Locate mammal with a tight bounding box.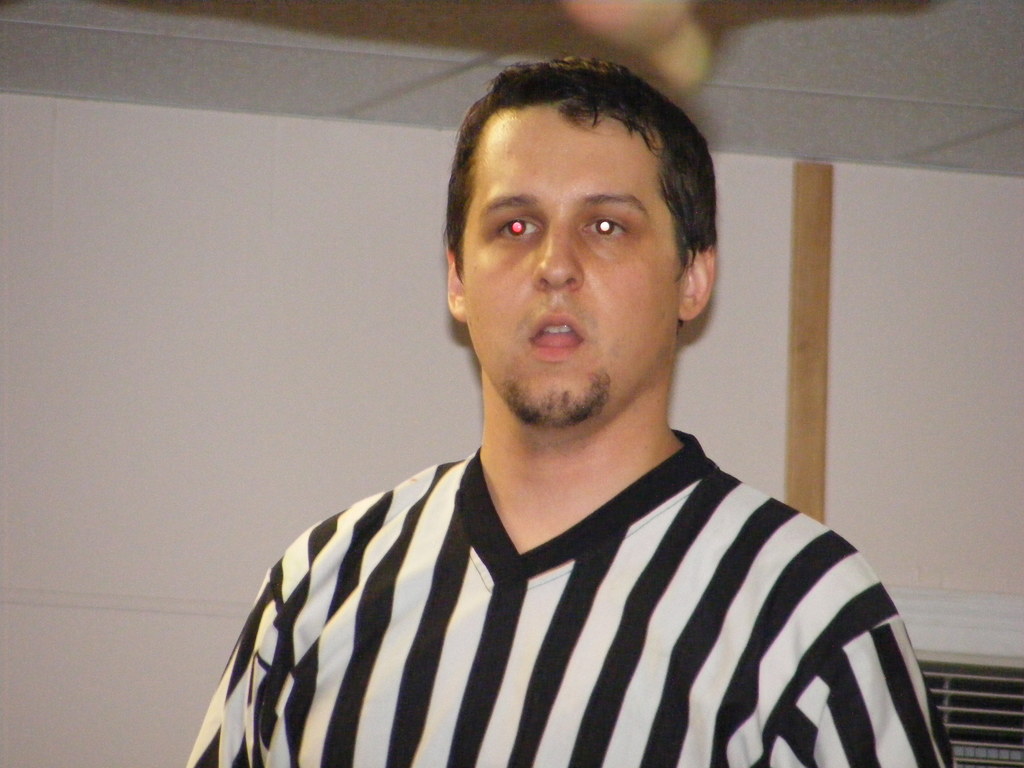
select_region(181, 61, 949, 765).
